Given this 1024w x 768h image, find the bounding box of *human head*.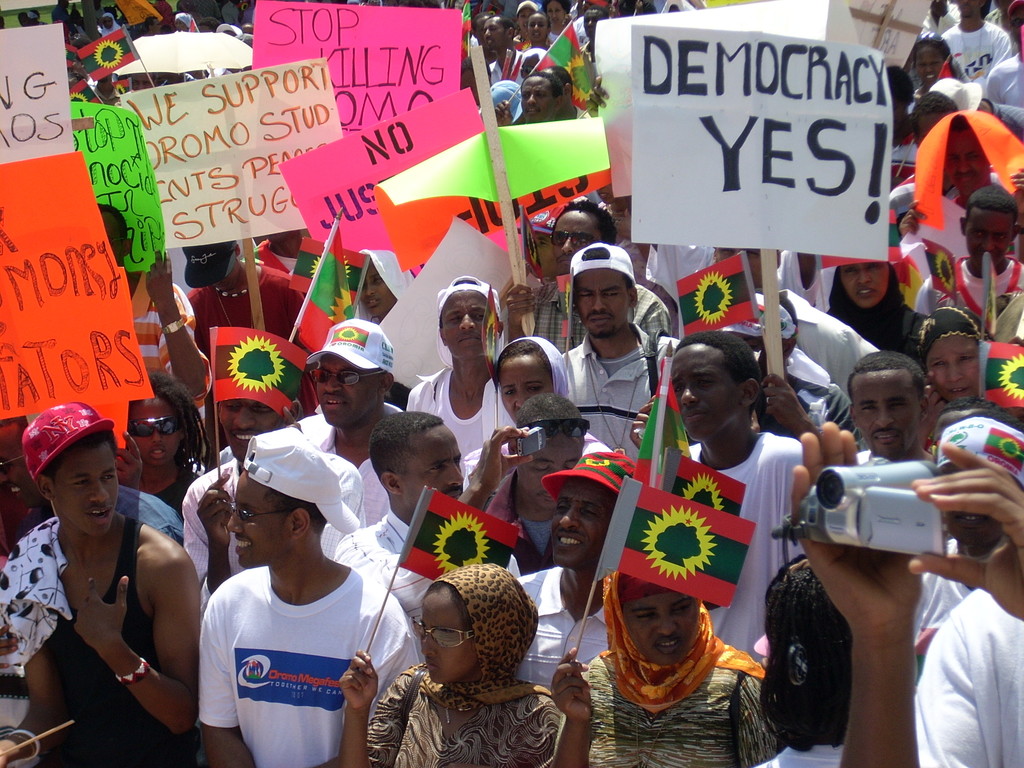
607:572:705:665.
